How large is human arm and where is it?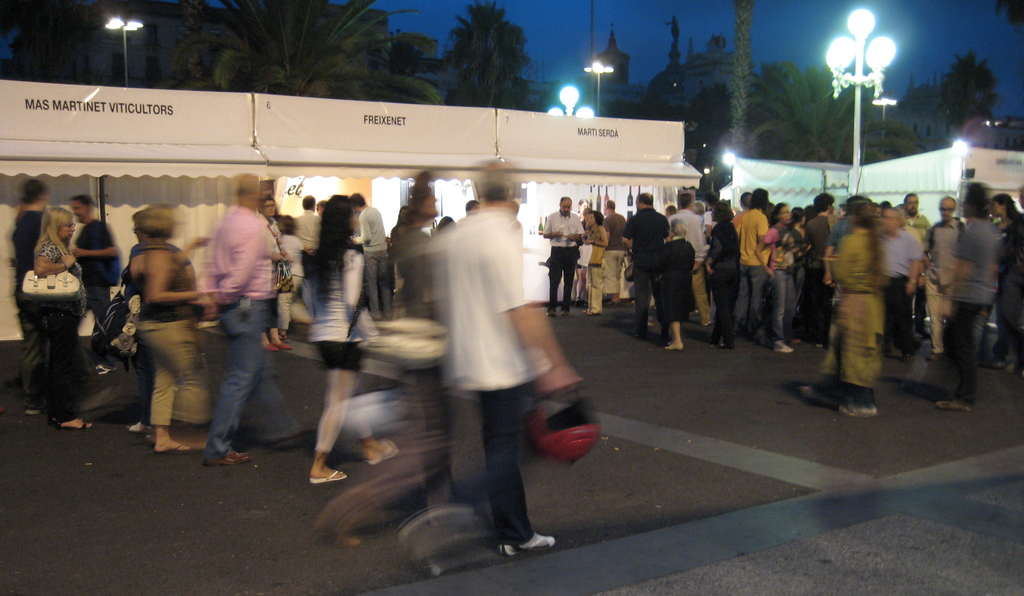
Bounding box: <bbox>538, 219, 560, 240</bbox>.
